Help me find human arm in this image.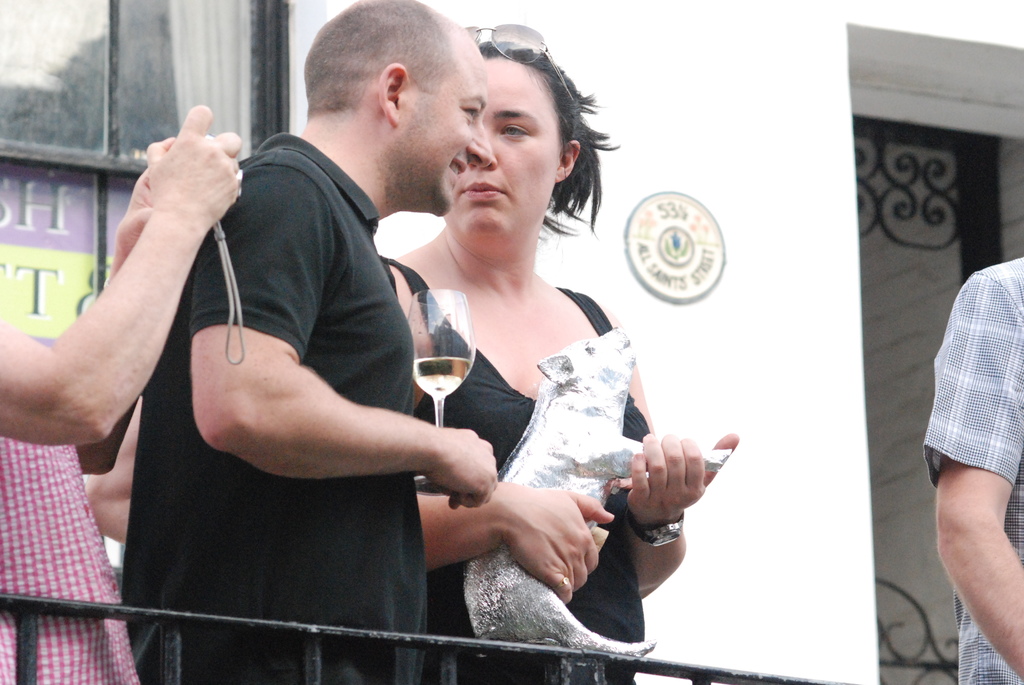
Found it: (610,426,733,612).
